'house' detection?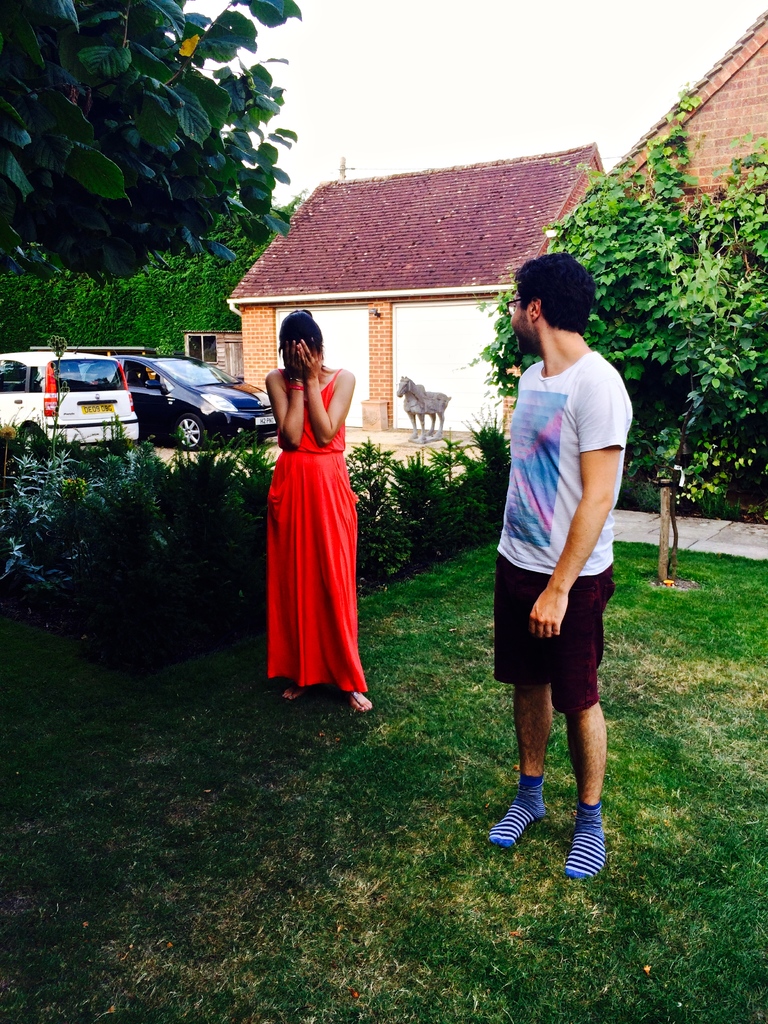
{"x1": 508, "y1": 15, "x2": 767, "y2": 531}
